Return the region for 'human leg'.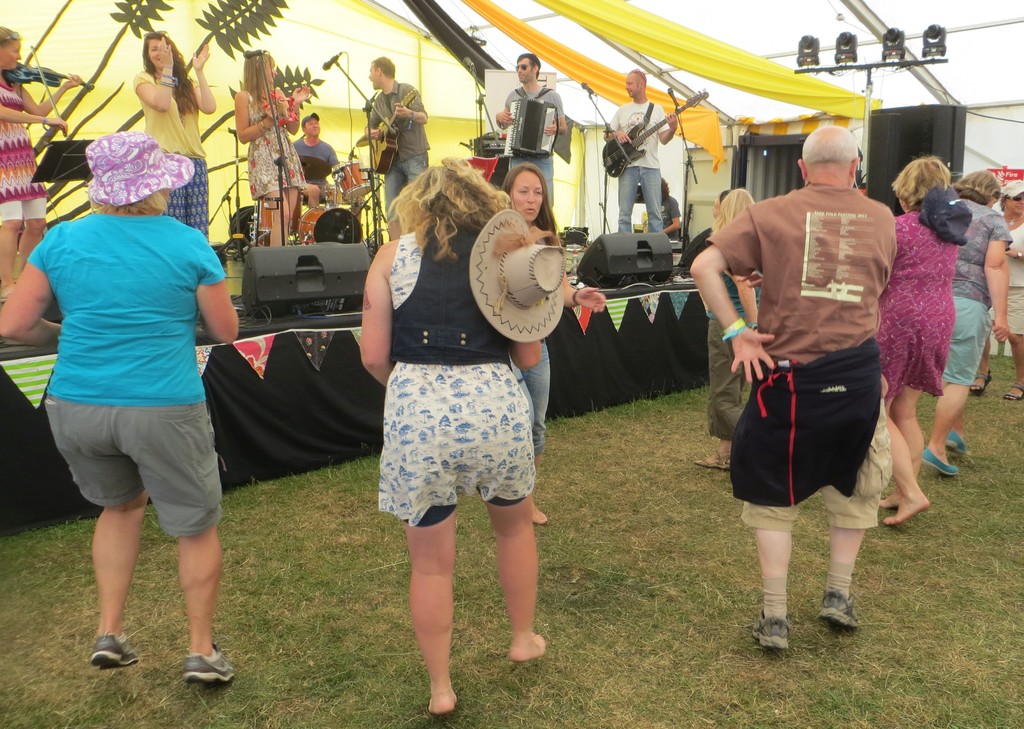
left=520, top=342, right=555, bottom=519.
